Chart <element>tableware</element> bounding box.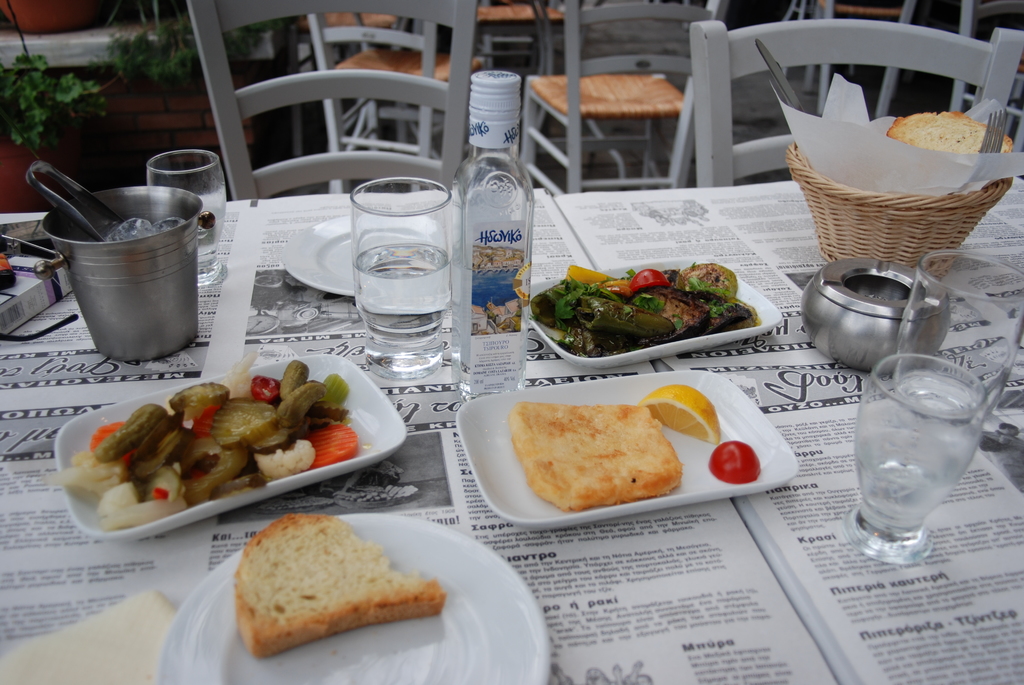
Charted: [455,371,800,528].
